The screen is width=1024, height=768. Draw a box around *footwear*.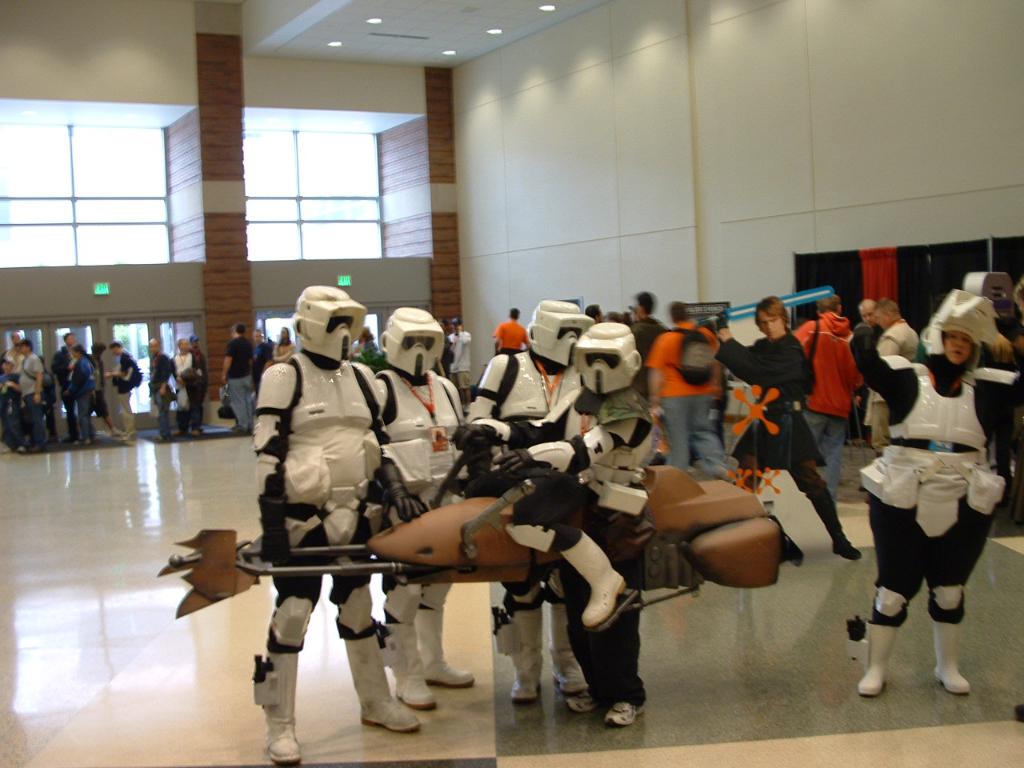
<box>421,618,475,690</box>.
